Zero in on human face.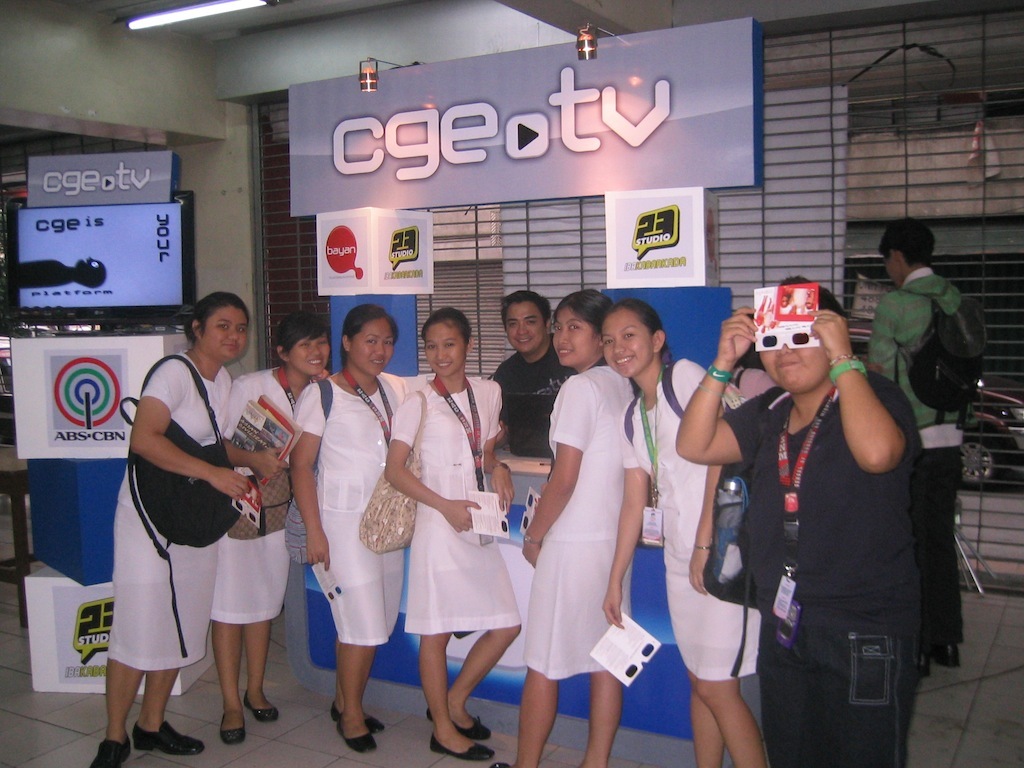
Zeroed in: <region>353, 317, 396, 377</region>.
